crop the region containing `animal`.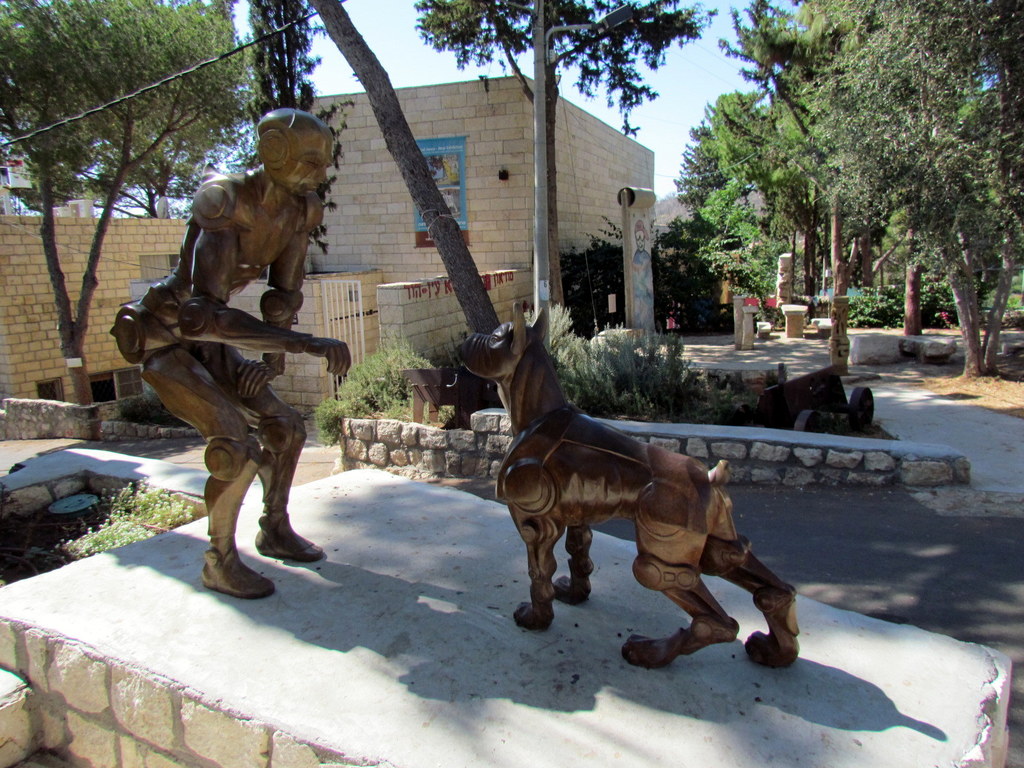
Crop region: pyautogui.locateOnScreen(452, 297, 800, 669).
